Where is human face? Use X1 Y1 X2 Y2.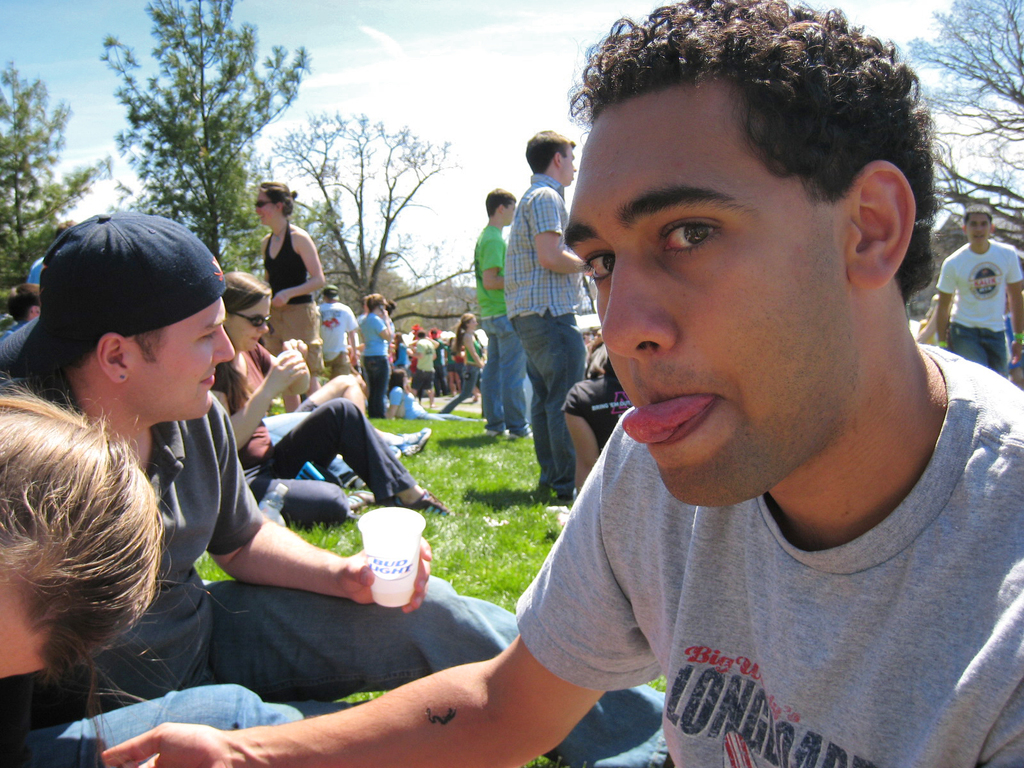
255 192 276 223.
